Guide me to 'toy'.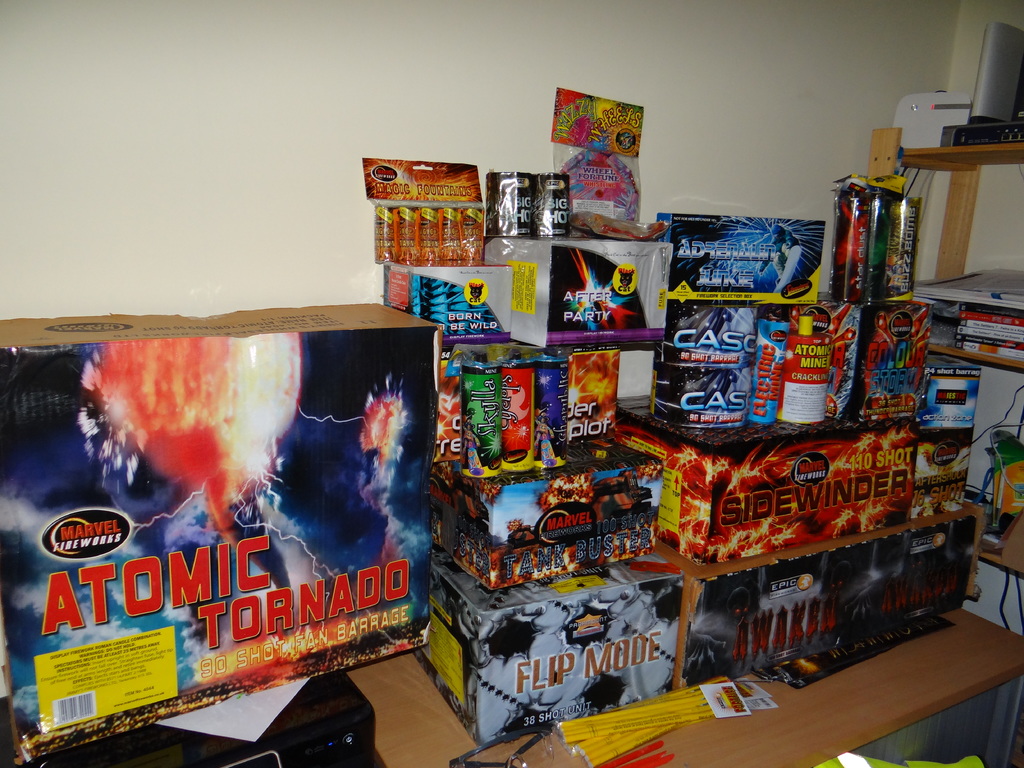
Guidance: detection(848, 298, 943, 420).
